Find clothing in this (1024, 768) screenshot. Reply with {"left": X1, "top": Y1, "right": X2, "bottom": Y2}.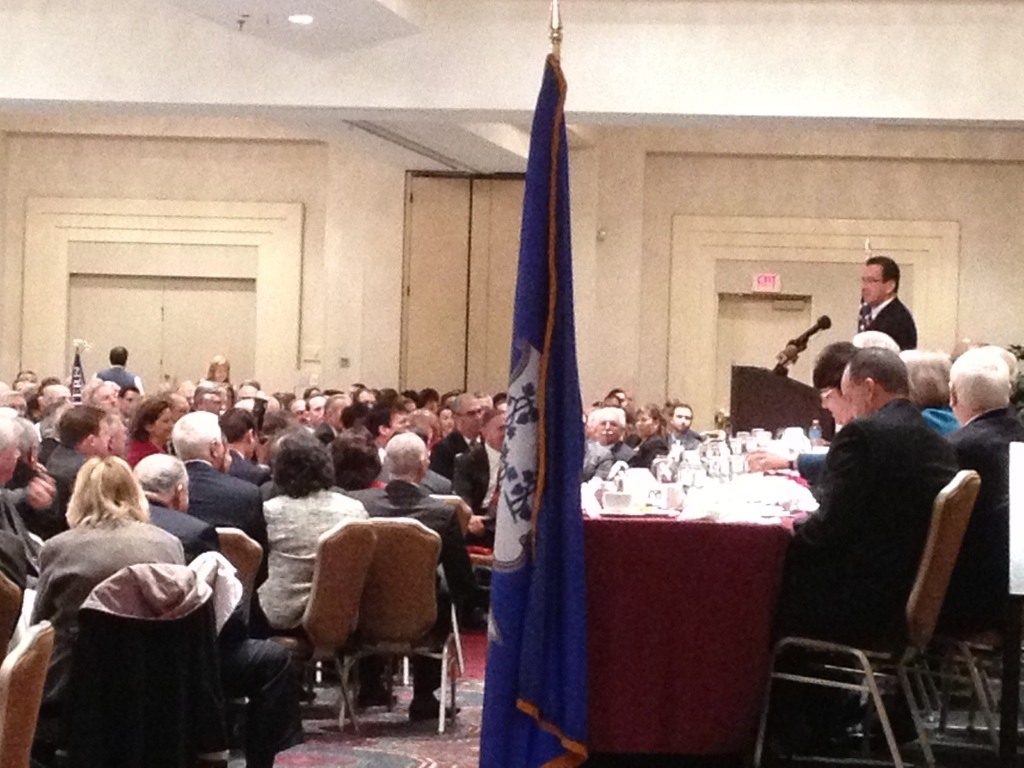
{"left": 791, "top": 341, "right": 996, "bottom": 704}.
